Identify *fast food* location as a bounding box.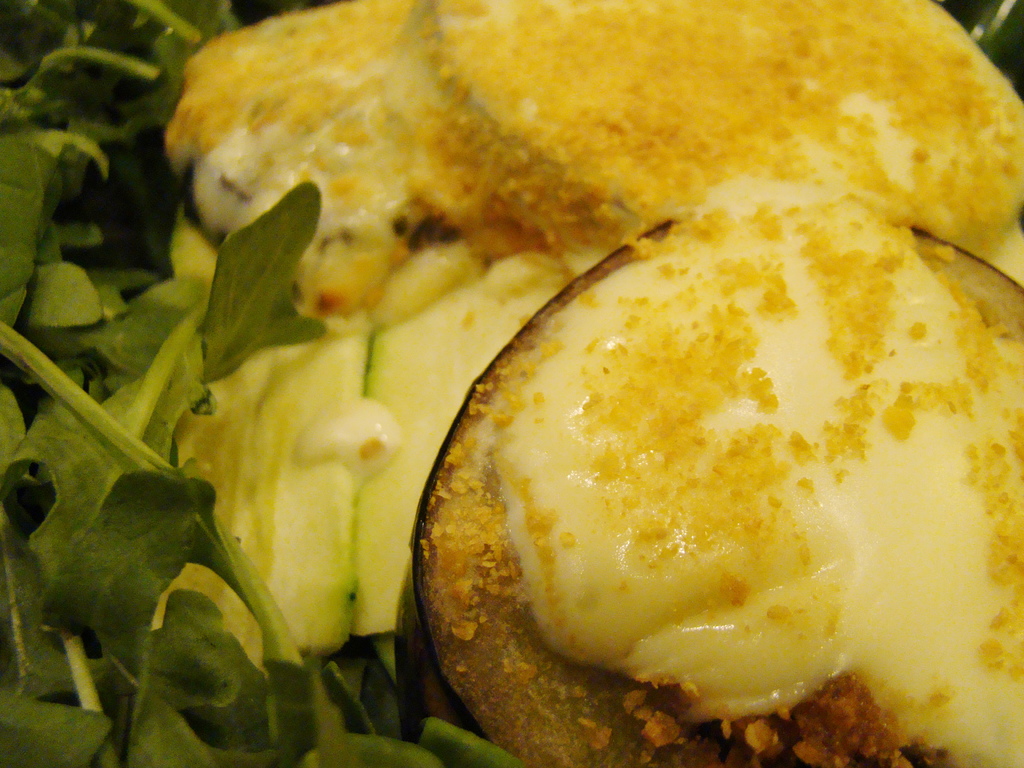
<bbox>158, 0, 1023, 767</bbox>.
